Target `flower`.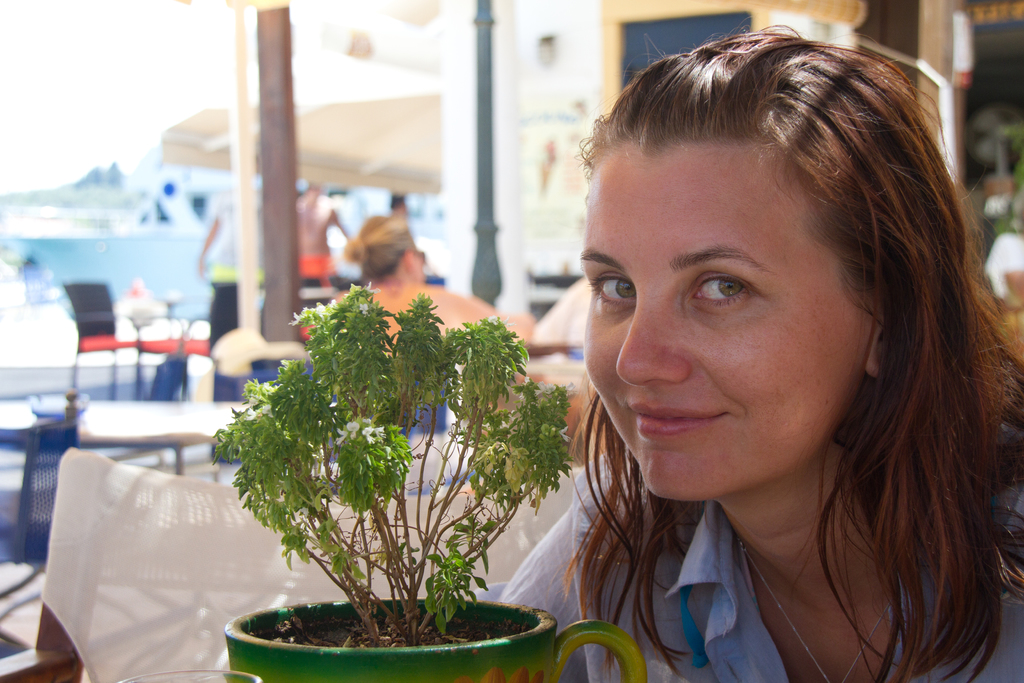
Target region: 333:417:385:443.
